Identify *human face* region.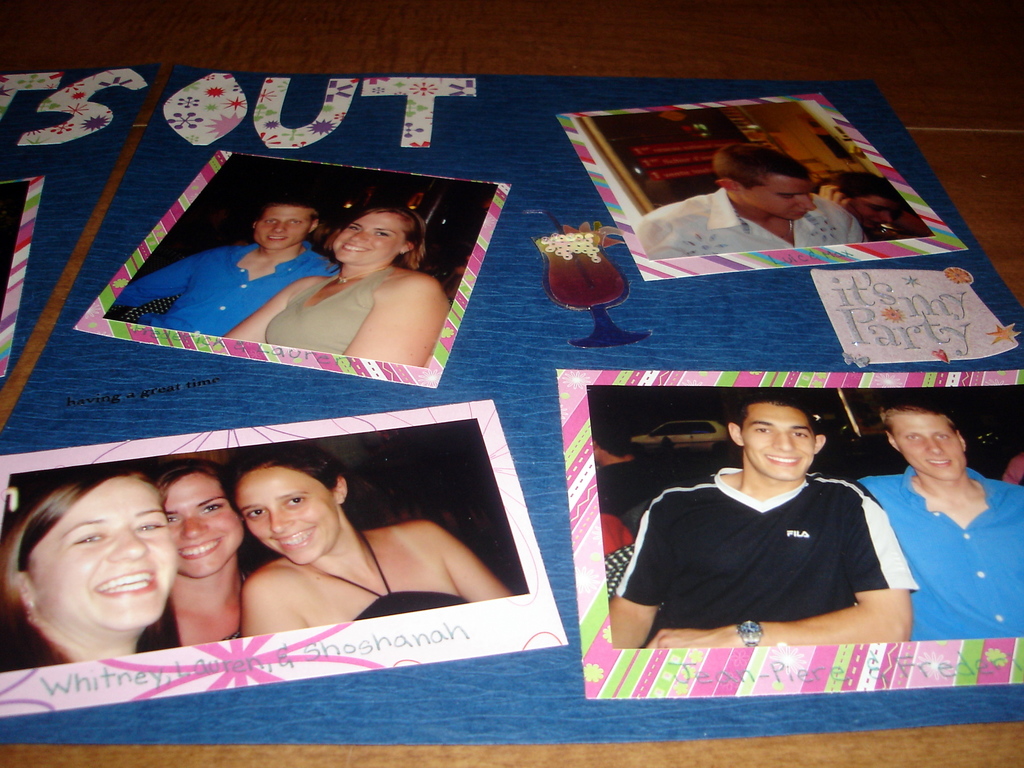
Region: bbox=(738, 171, 812, 221).
